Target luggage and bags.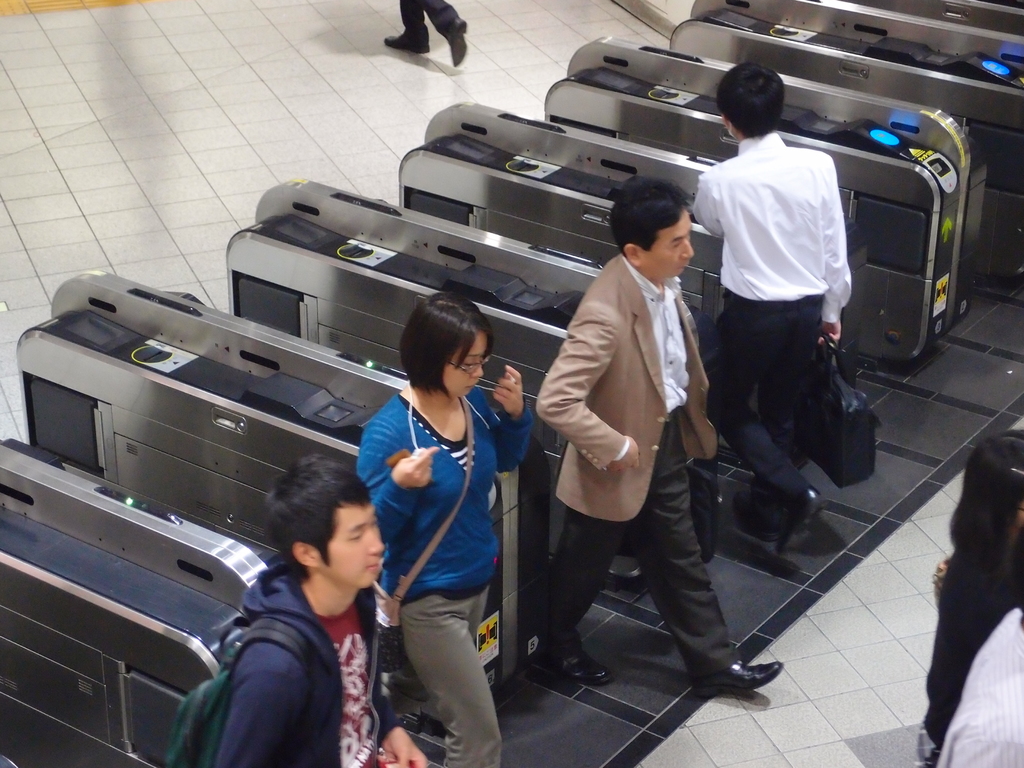
Target region: <region>161, 614, 314, 767</region>.
